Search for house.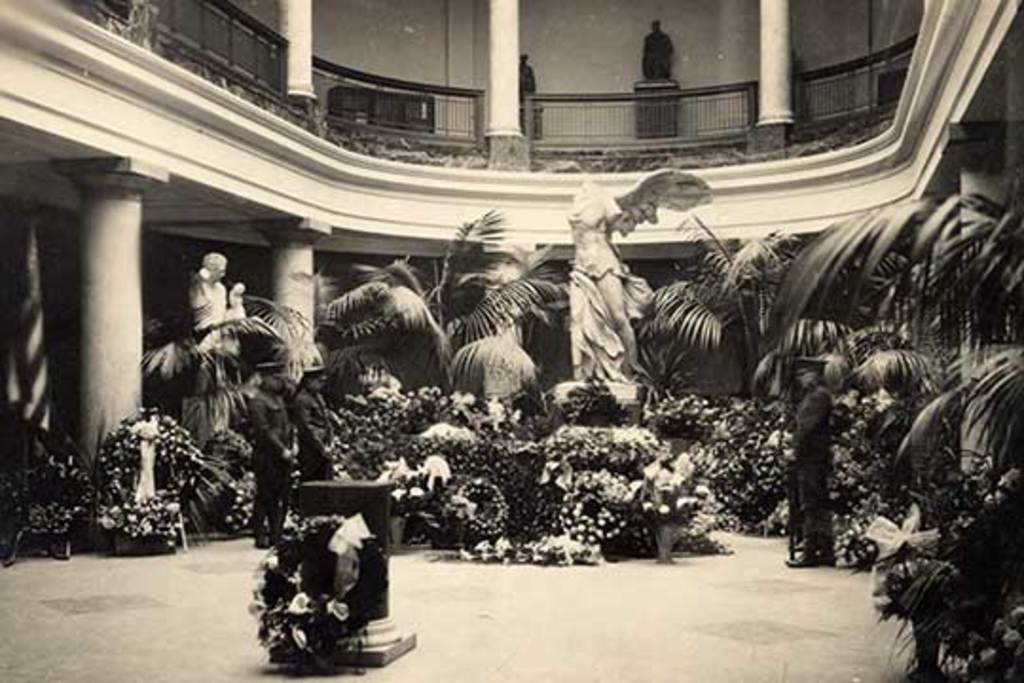
Found at 0 0 1015 554.
